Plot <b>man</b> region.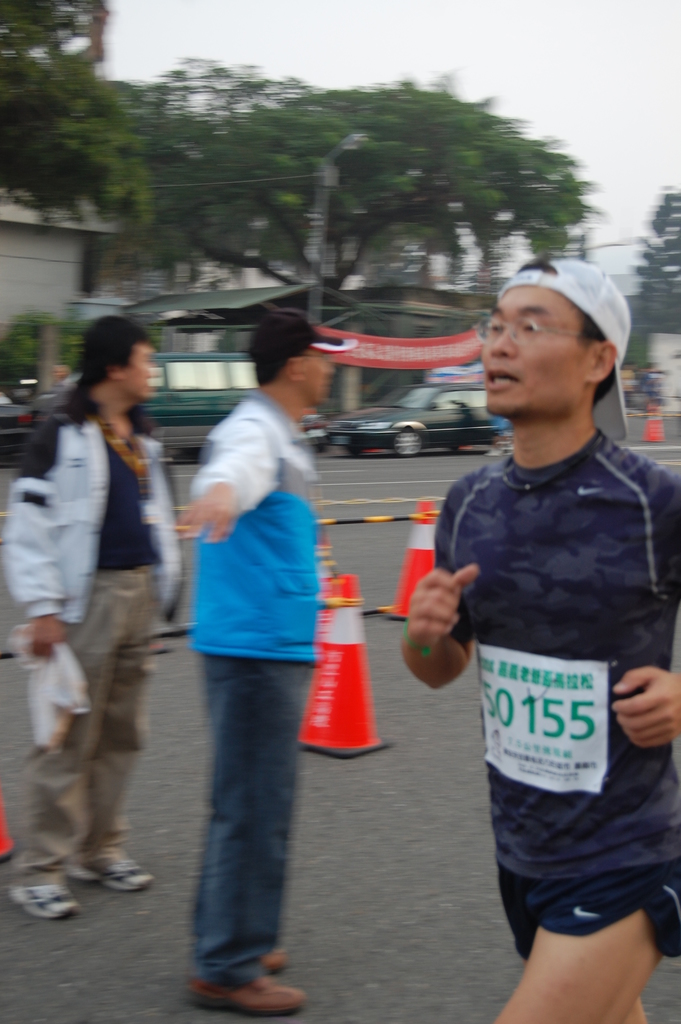
Plotted at x1=0 y1=319 x2=186 y2=917.
